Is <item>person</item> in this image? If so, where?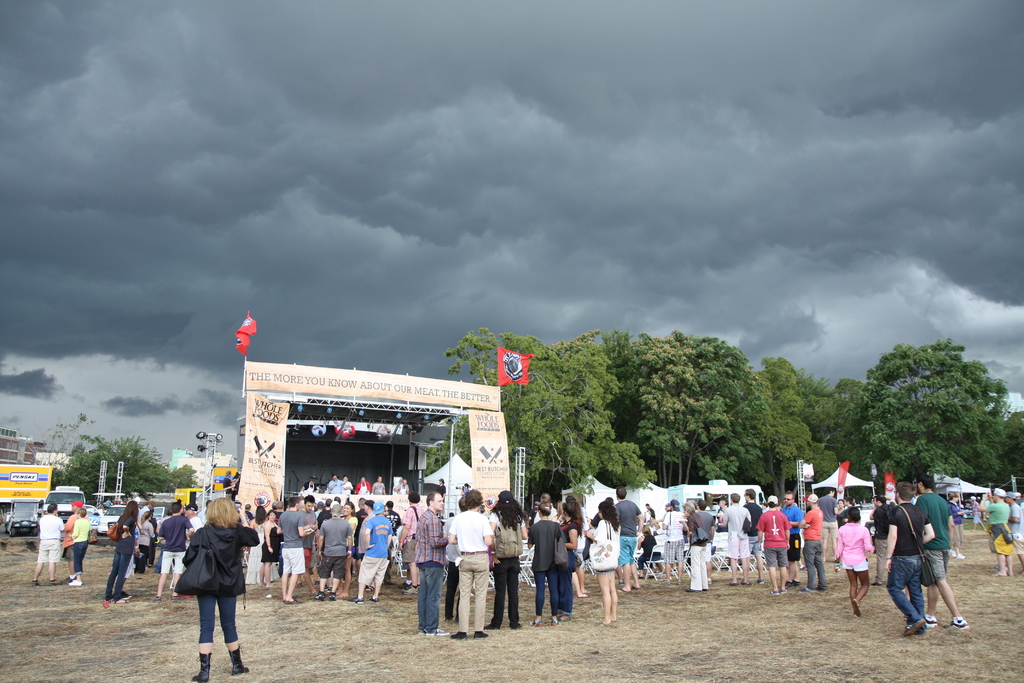
Yes, at l=975, t=486, r=1013, b=579.
